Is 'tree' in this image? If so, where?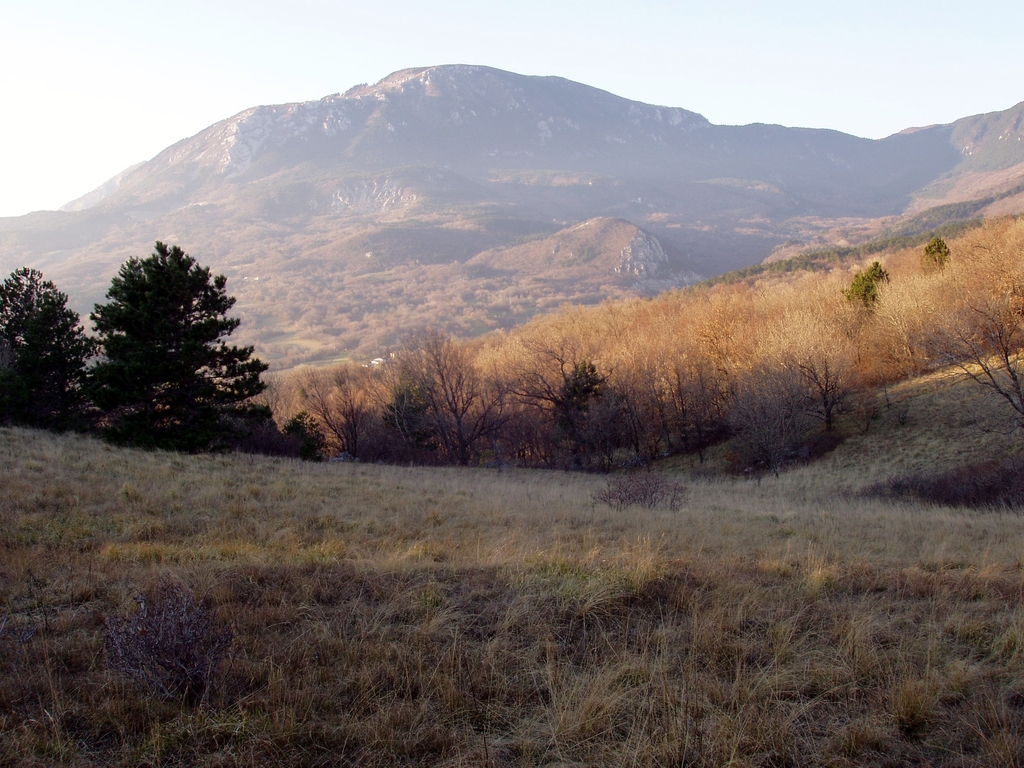
Yes, at box(76, 216, 265, 449).
